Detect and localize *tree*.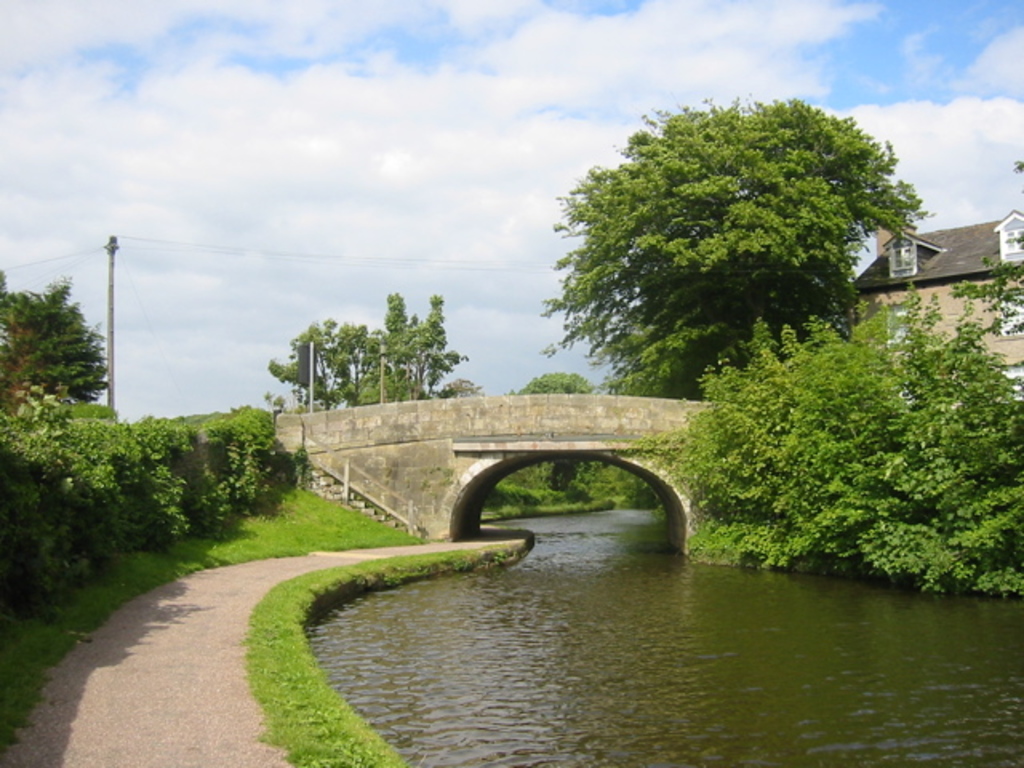
Localized at 485, 450, 659, 510.
